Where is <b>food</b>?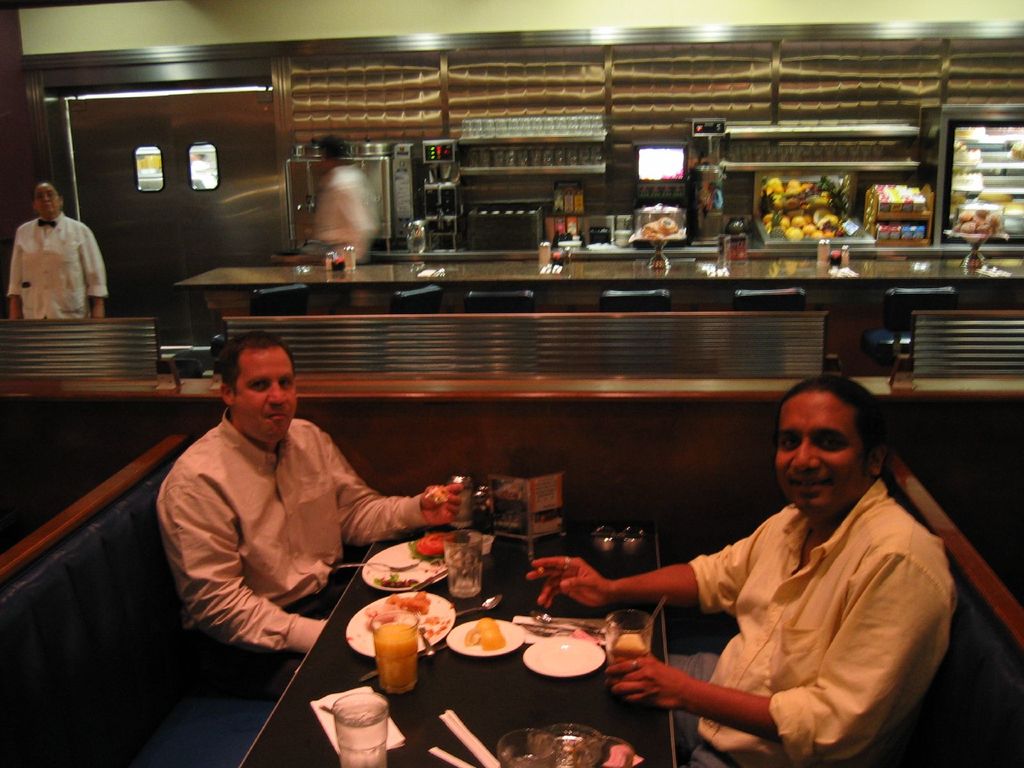
pyautogui.locateOnScreen(324, 255, 332, 271).
